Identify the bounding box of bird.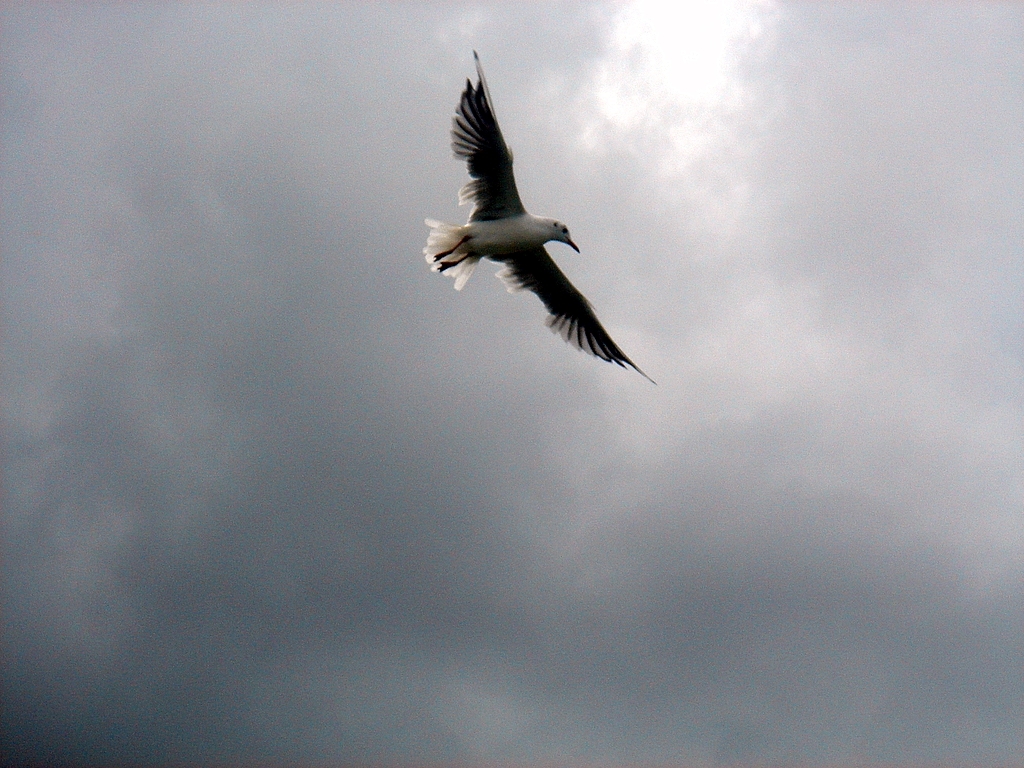
bbox=[418, 78, 649, 386].
